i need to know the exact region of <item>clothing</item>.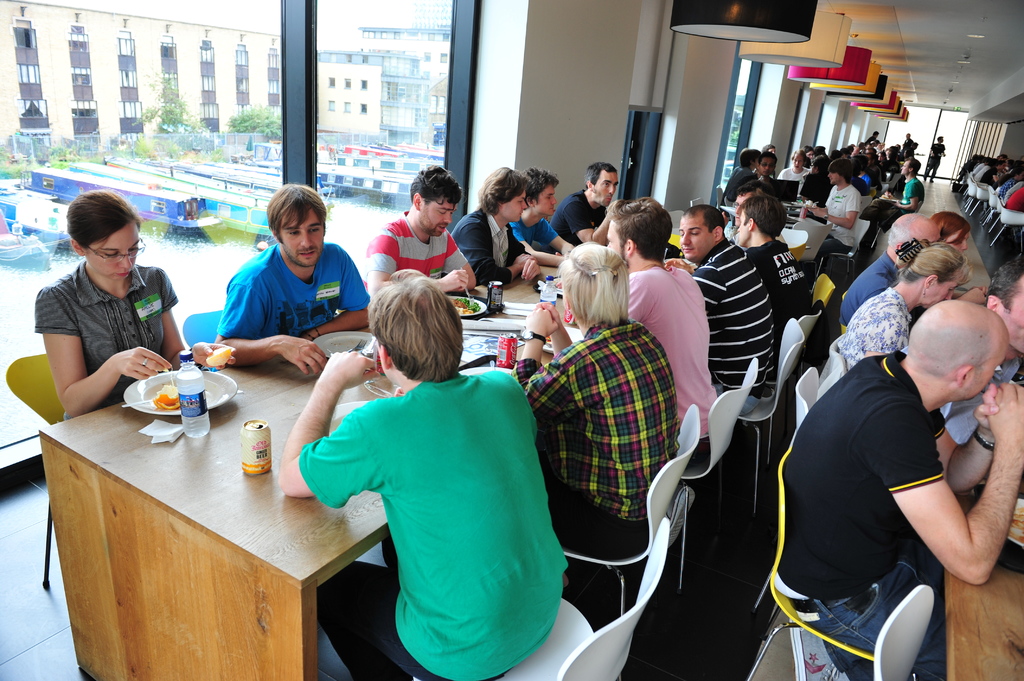
Region: [719,168,758,206].
